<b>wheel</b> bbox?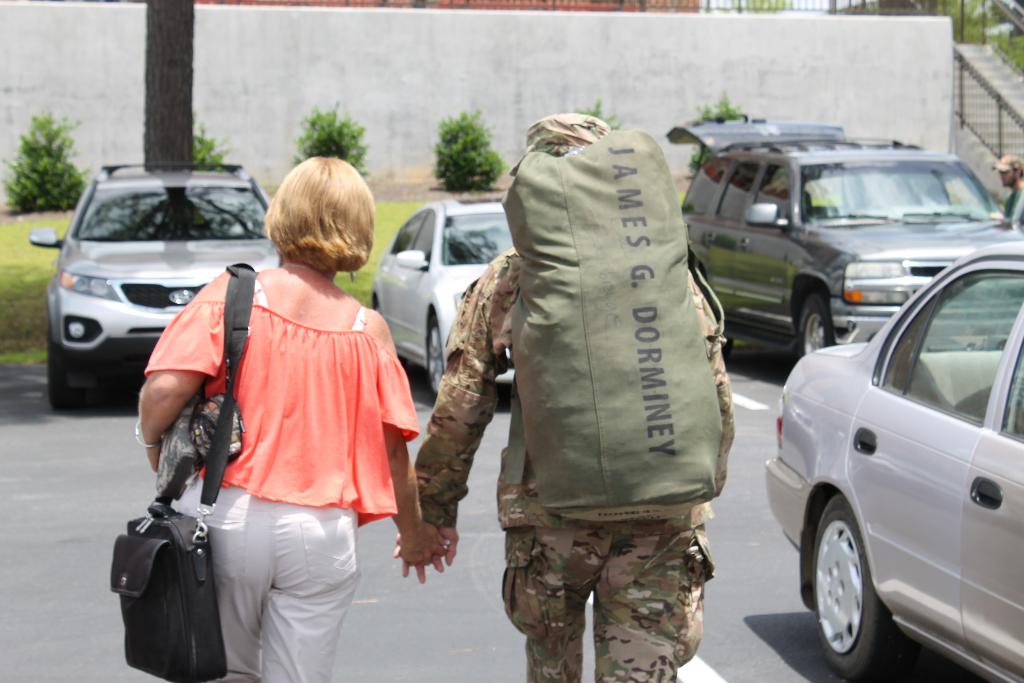
rect(799, 295, 835, 362)
